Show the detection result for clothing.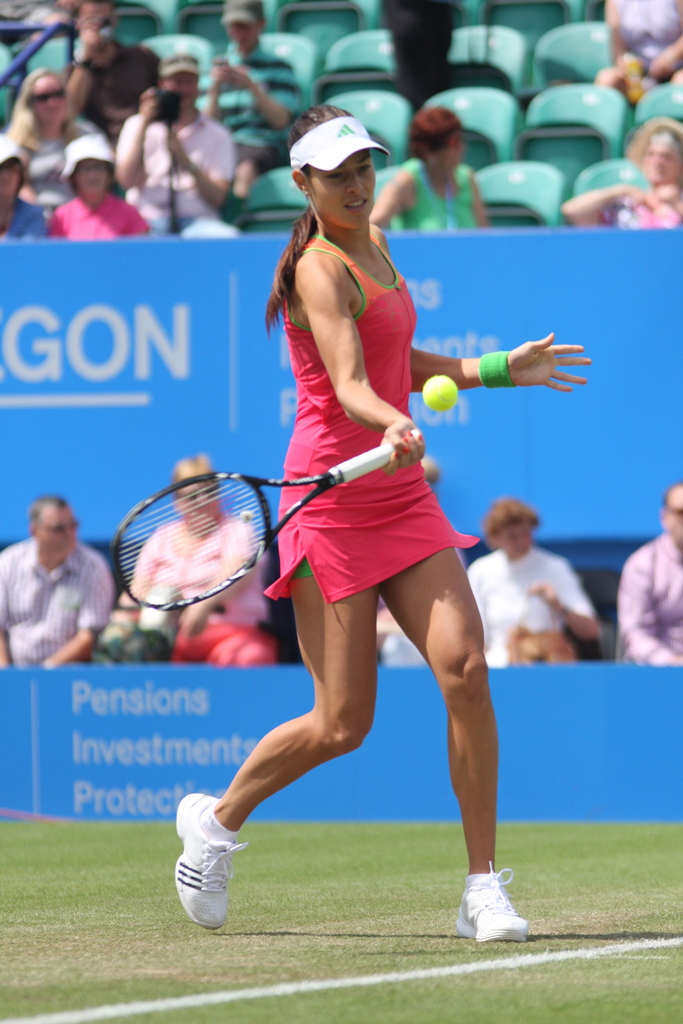
<region>463, 545, 610, 684</region>.
